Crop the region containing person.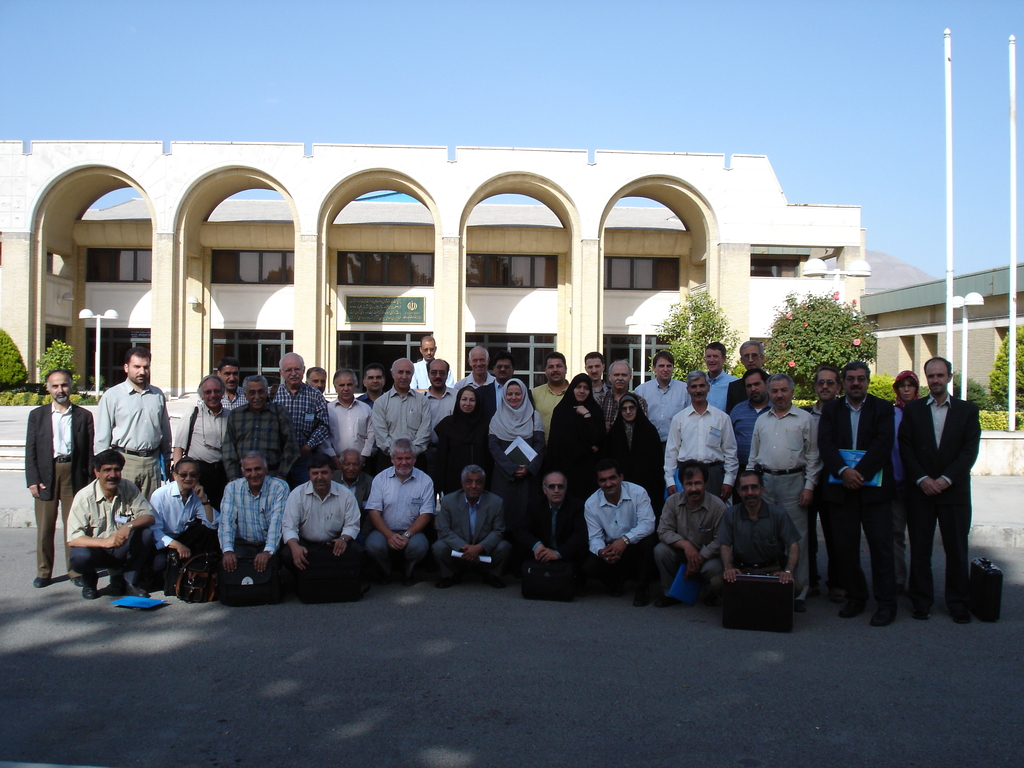
Crop region: left=365, top=361, right=439, bottom=463.
